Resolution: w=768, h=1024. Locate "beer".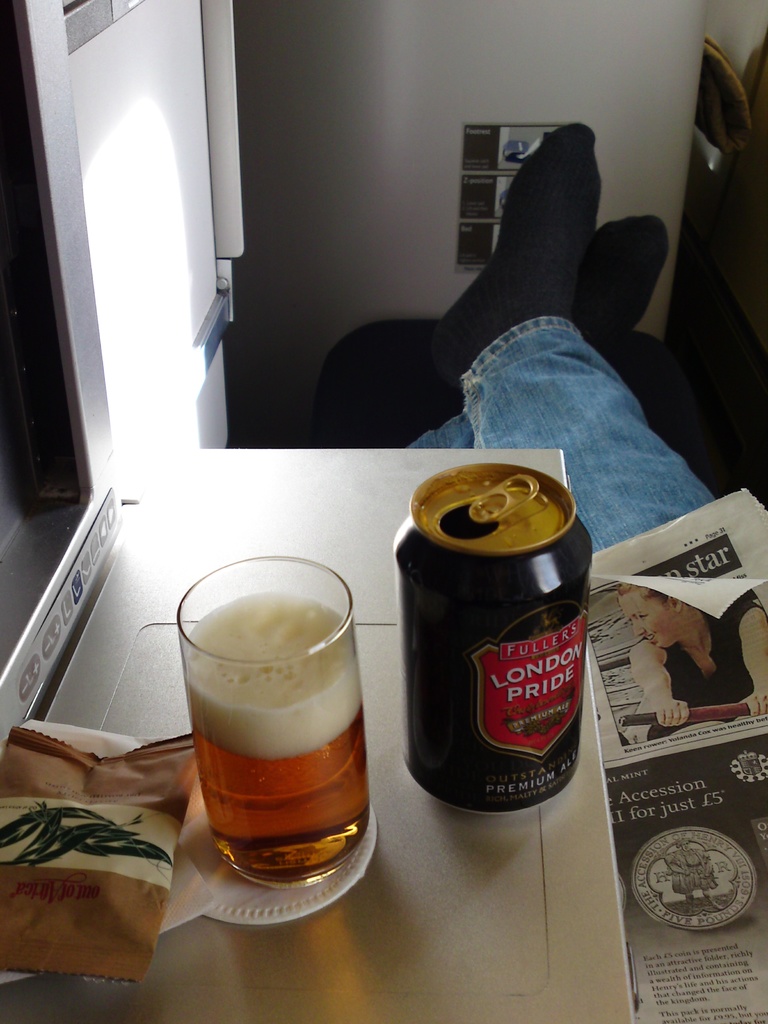
385 458 586 823.
